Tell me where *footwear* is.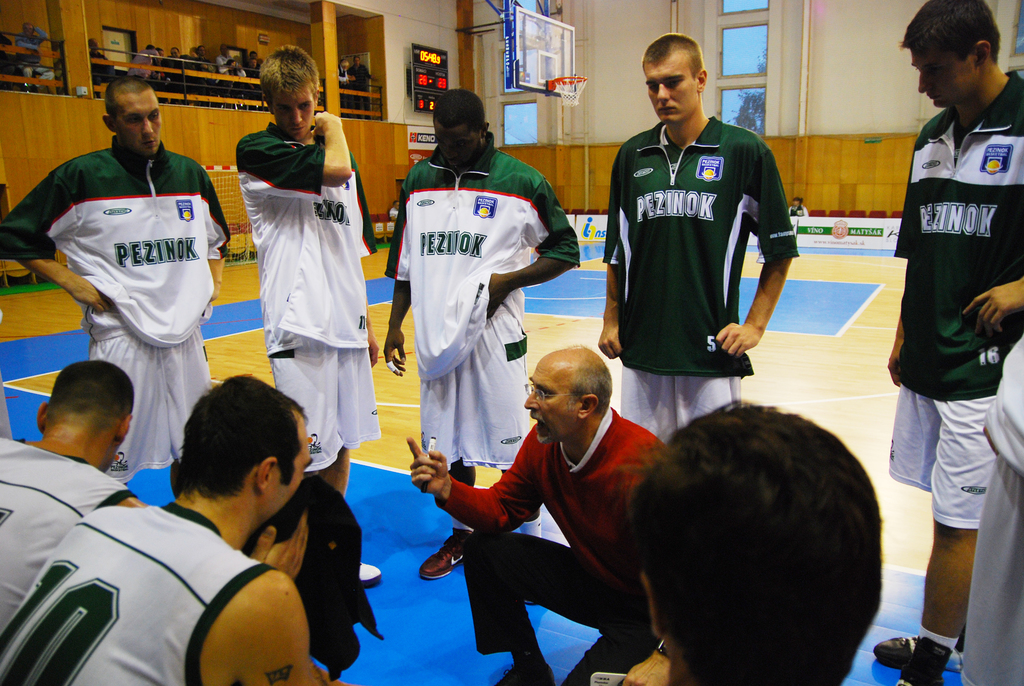
*footwear* is at l=418, t=537, r=464, b=583.
